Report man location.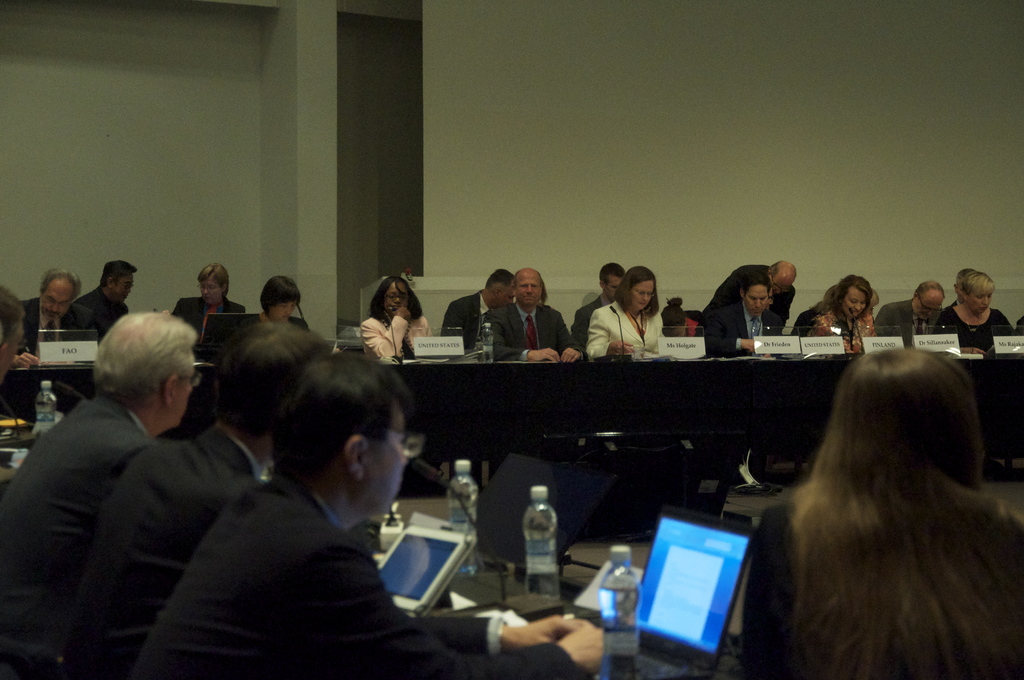
Report: box(10, 266, 90, 366).
